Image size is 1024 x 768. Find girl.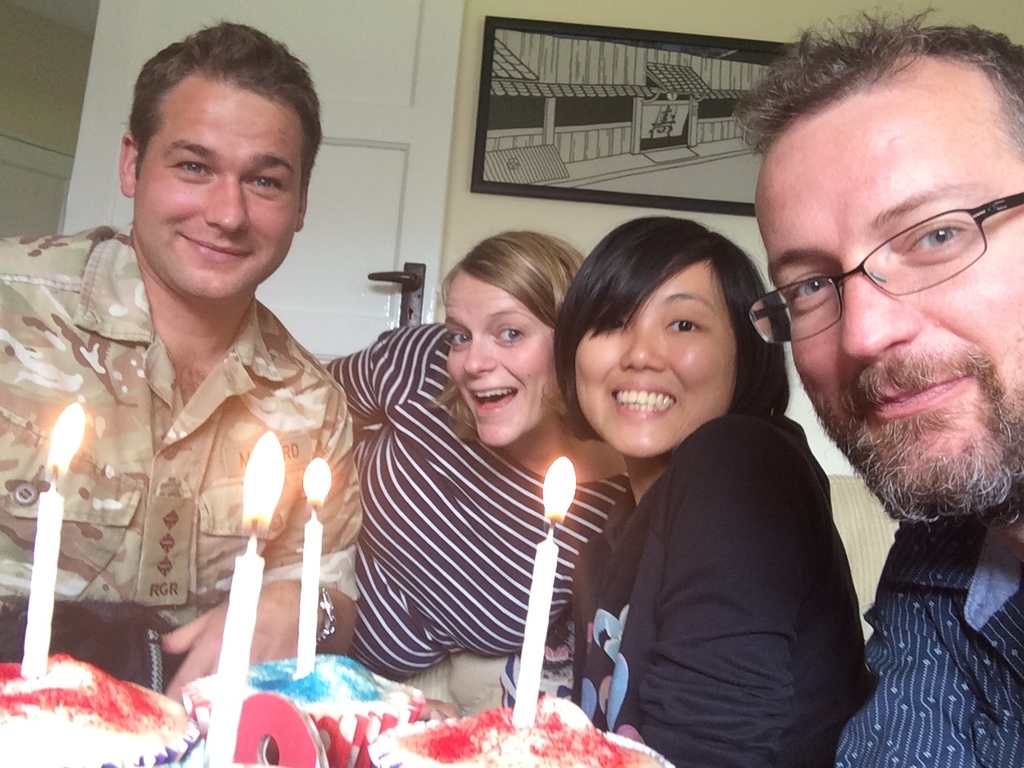
region(550, 218, 870, 767).
